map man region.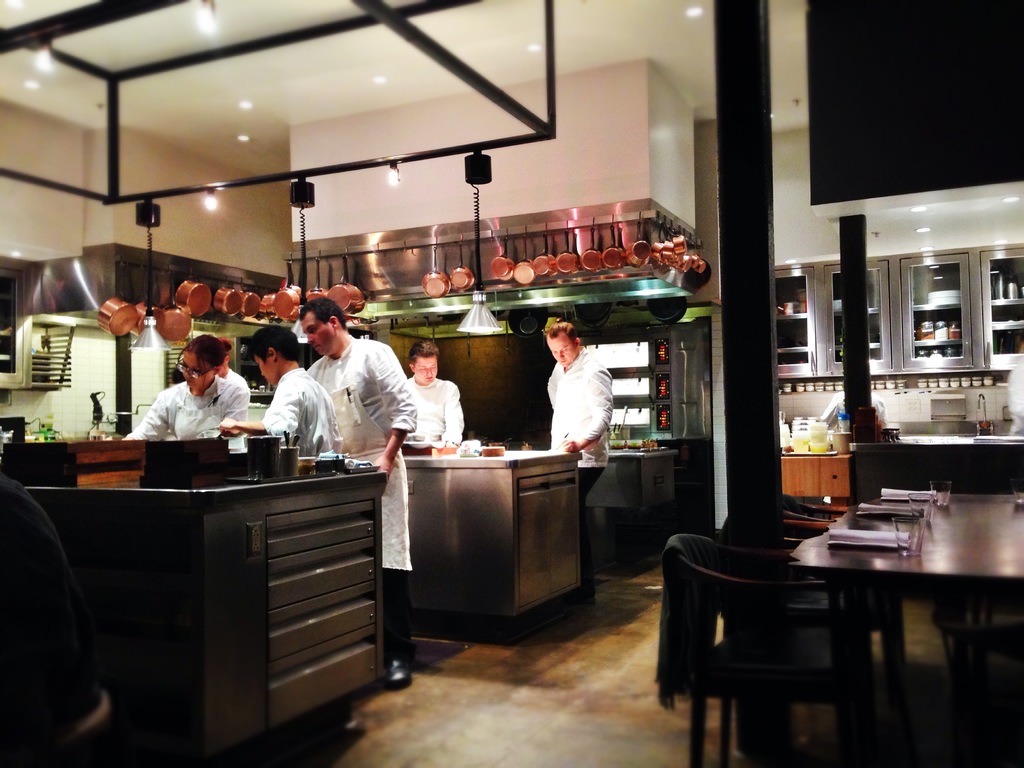
Mapped to bbox=(525, 313, 629, 477).
